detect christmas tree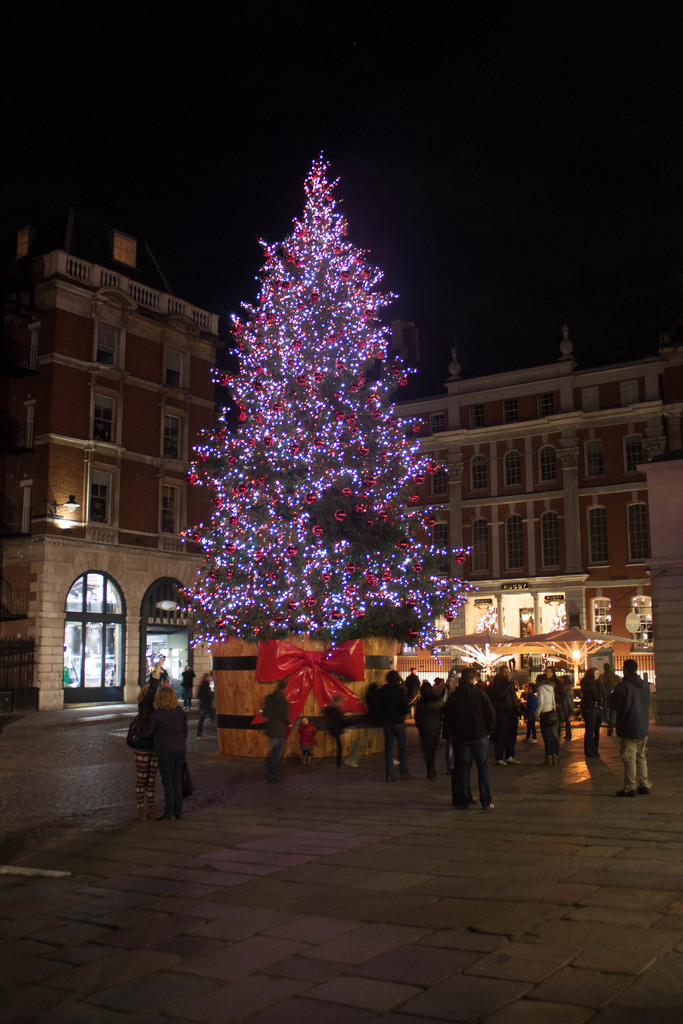
181,150,486,649
